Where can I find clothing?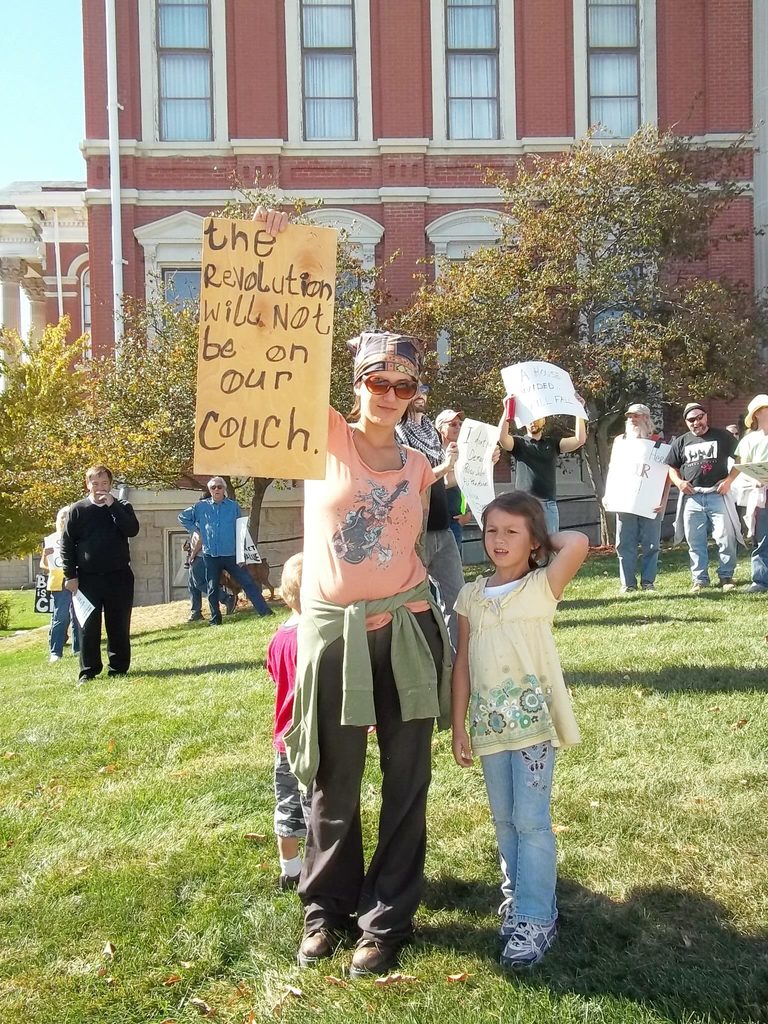
You can find it at bbox=[36, 531, 80, 650].
